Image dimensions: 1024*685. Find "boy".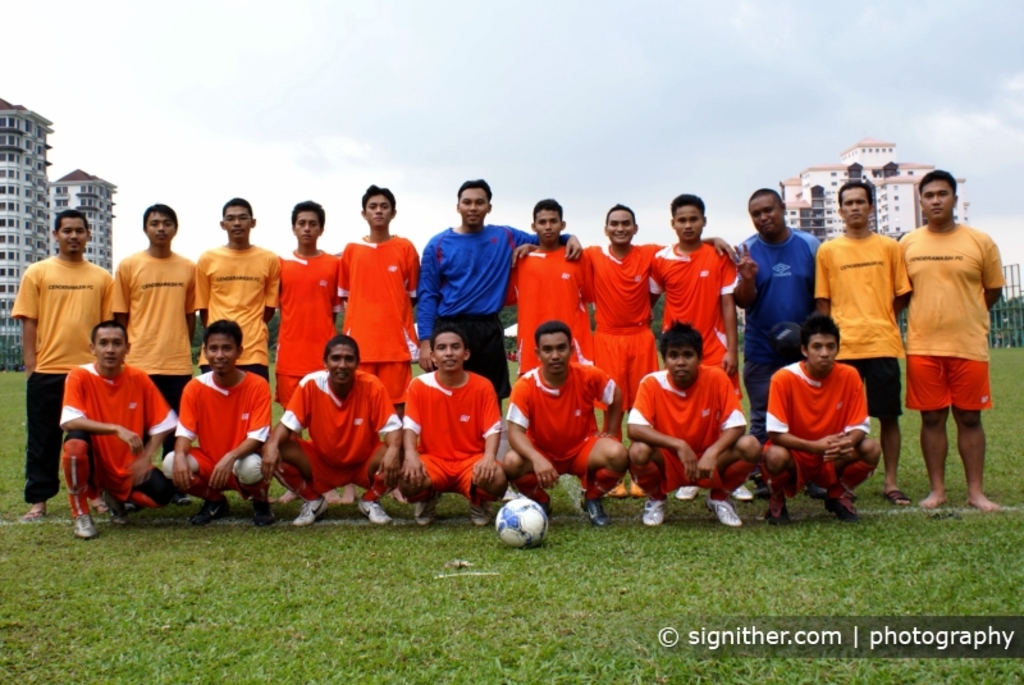
bbox(192, 197, 283, 391).
